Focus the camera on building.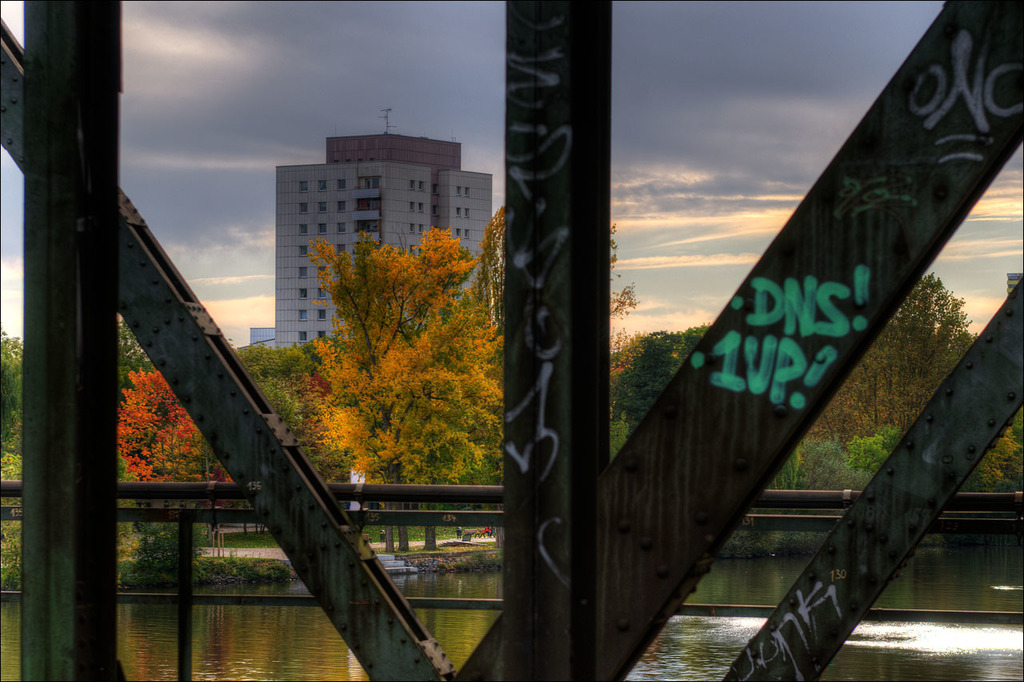
Focus region: 243 326 275 349.
